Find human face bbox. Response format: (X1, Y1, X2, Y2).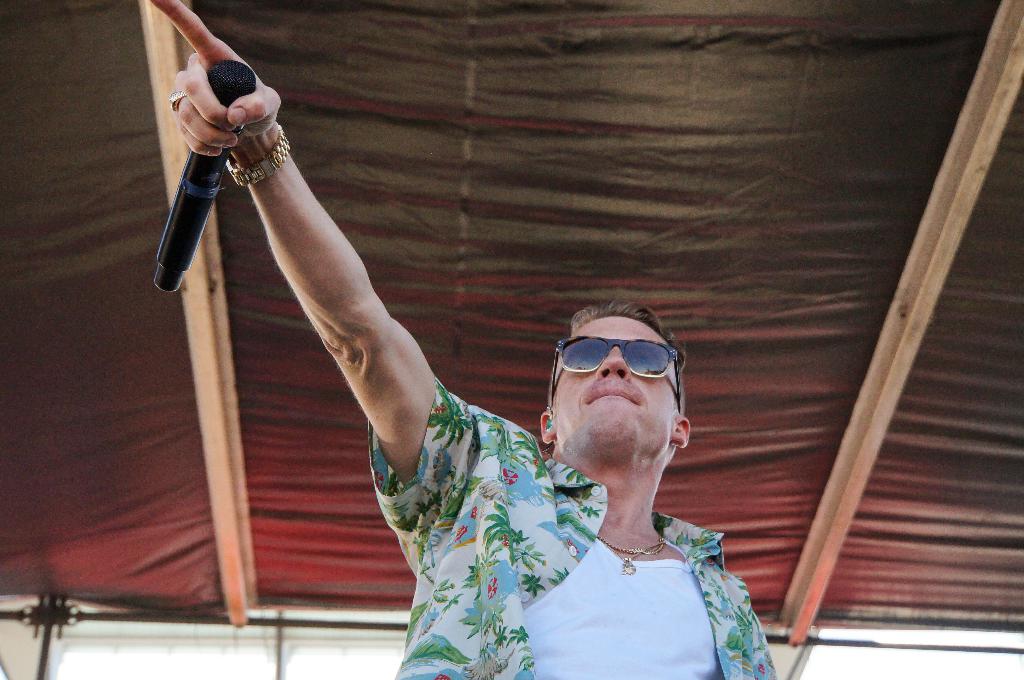
(541, 315, 687, 456).
